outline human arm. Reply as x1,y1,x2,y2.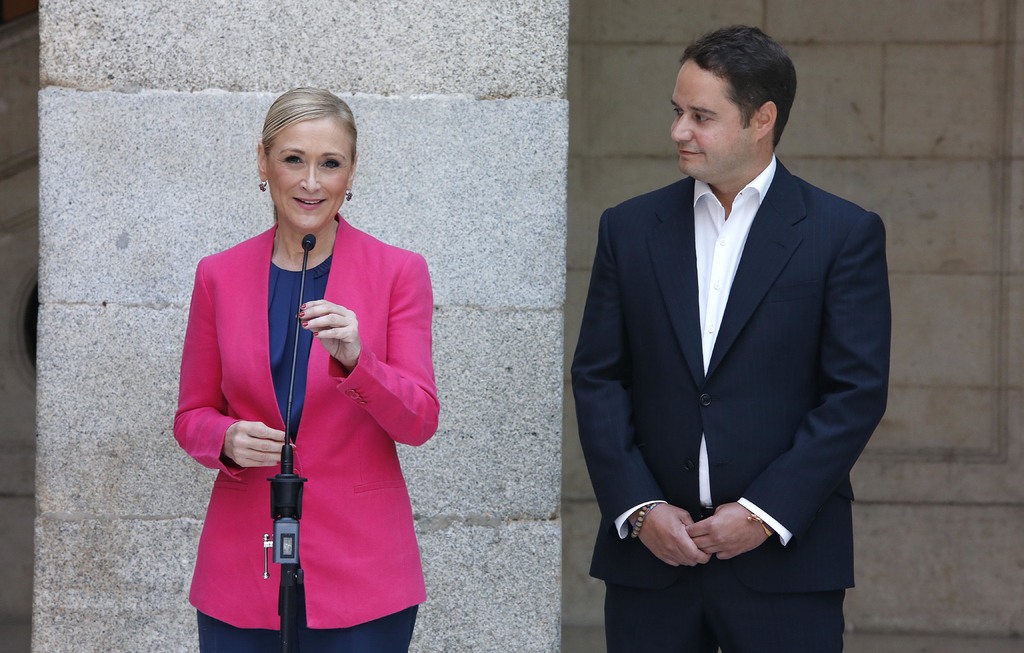
163,255,300,475.
